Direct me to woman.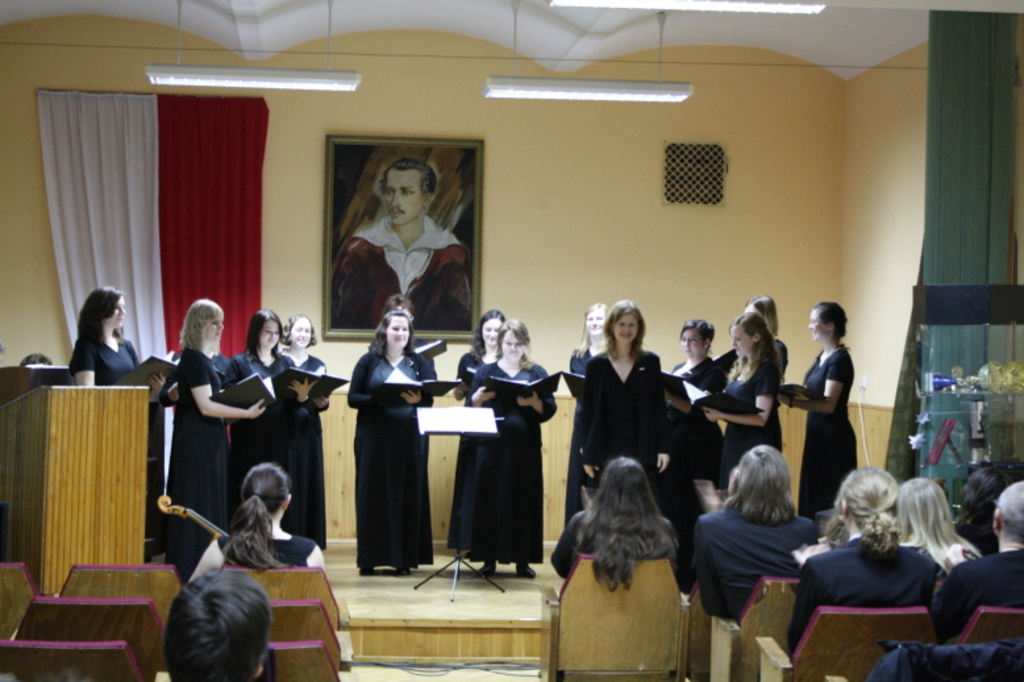
Direction: <bbox>663, 323, 727, 537</bbox>.
